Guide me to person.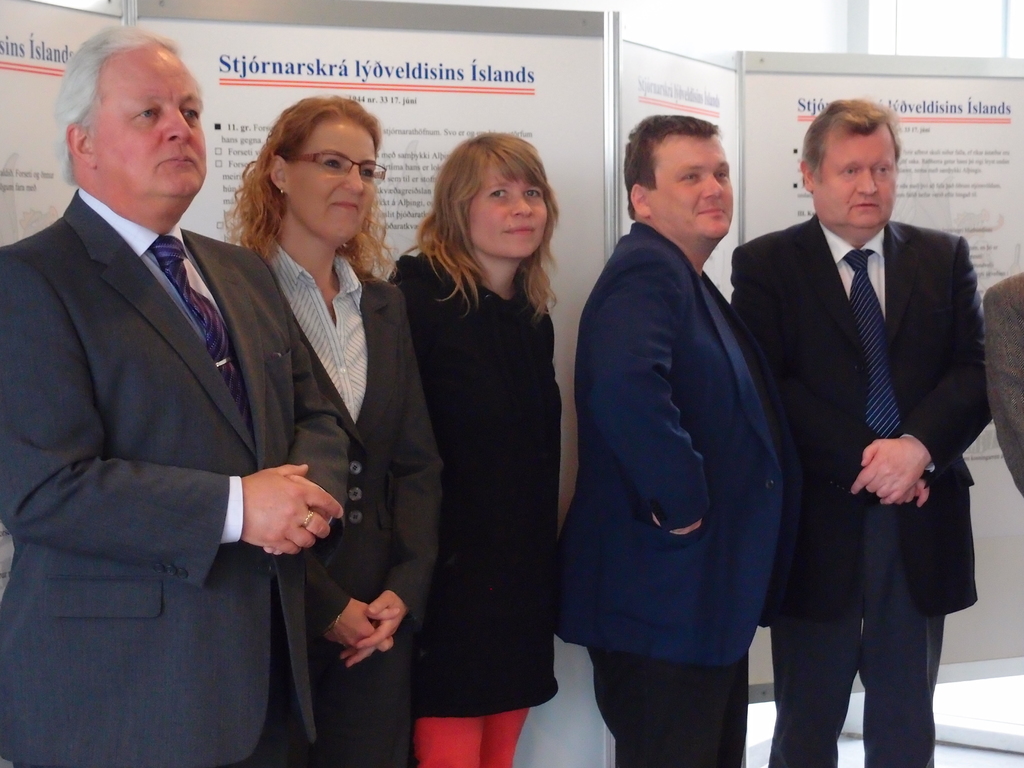
Guidance: <box>0,19,351,767</box>.
